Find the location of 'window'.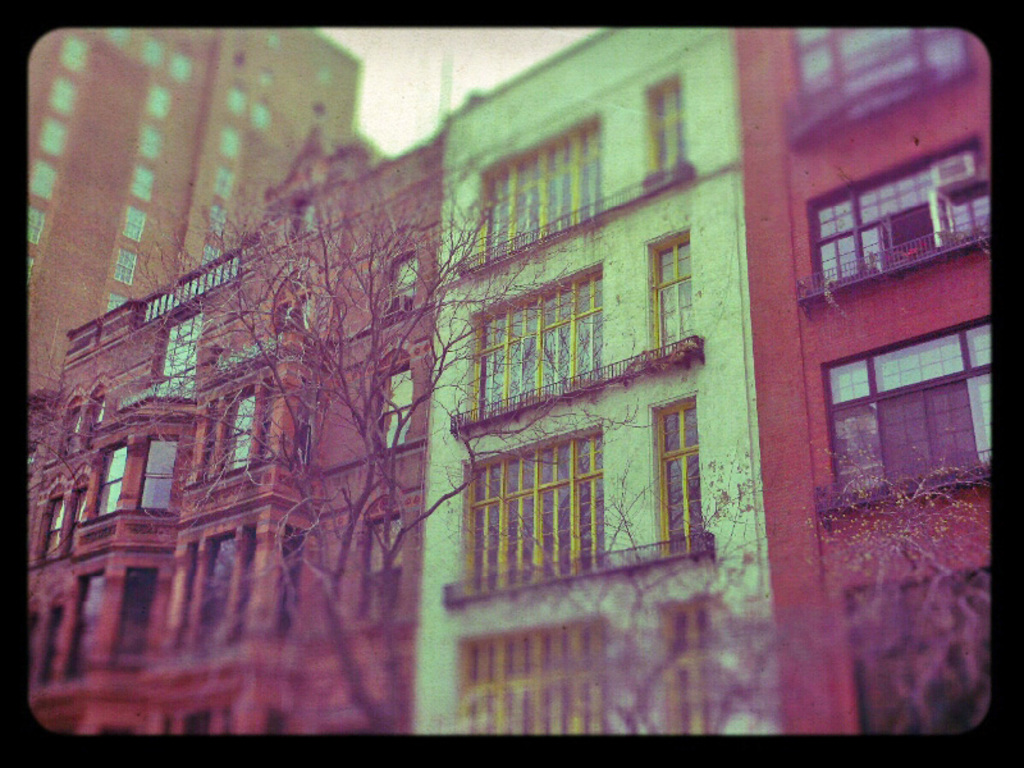
Location: 460, 605, 617, 733.
